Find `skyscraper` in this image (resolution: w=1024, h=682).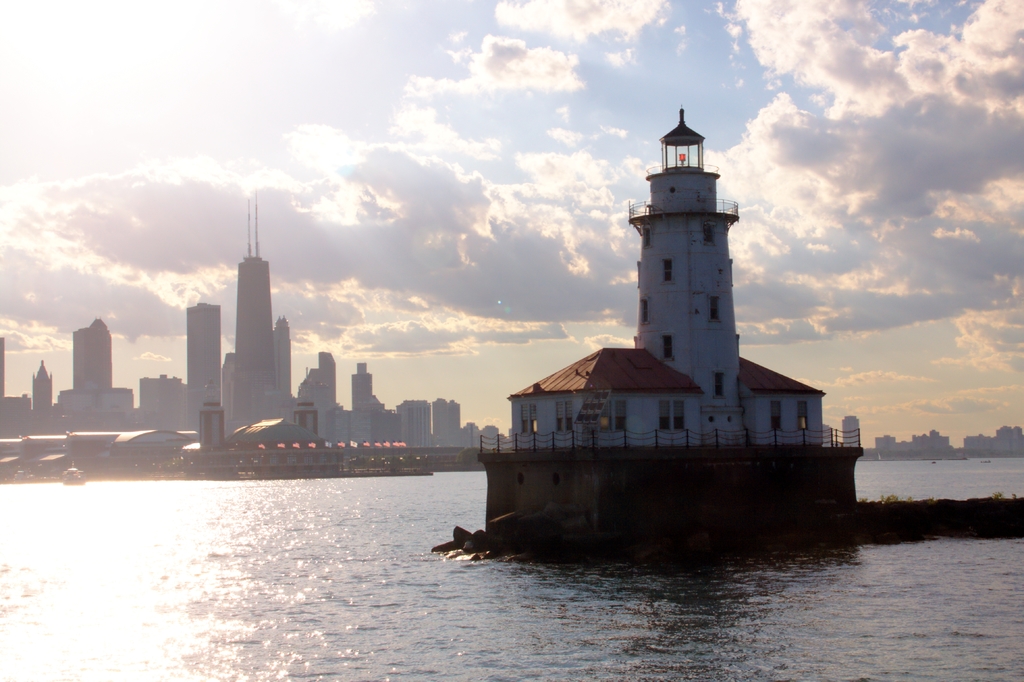
bbox(67, 315, 126, 391).
